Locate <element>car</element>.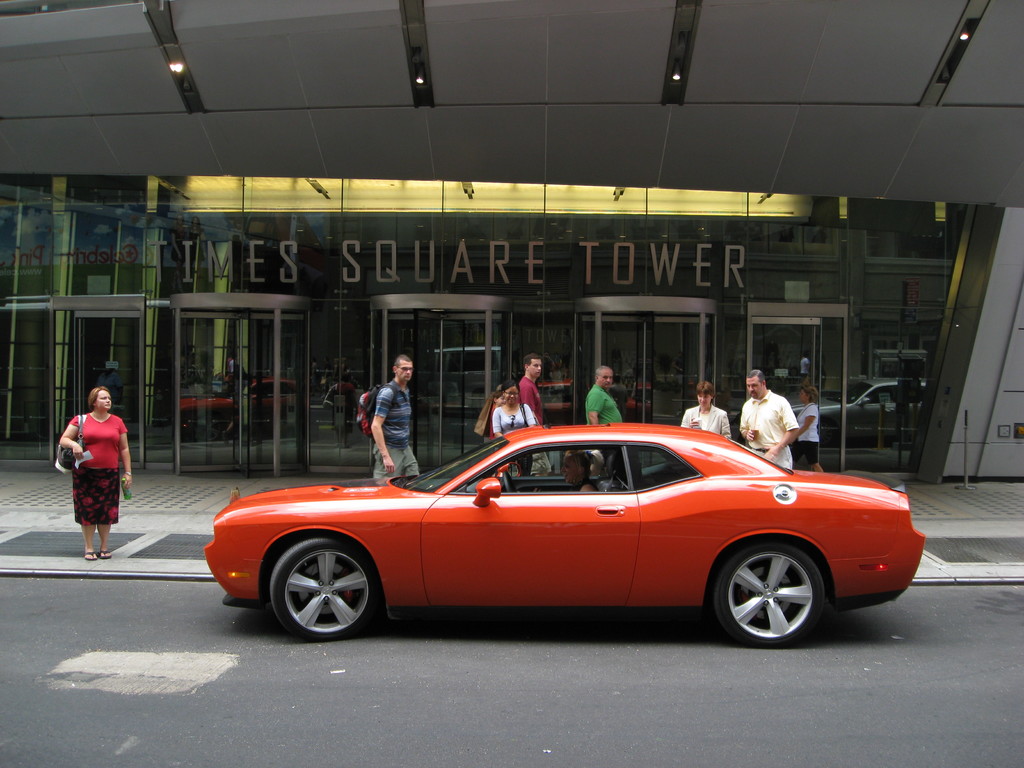
Bounding box: select_region(200, 419, 932, 641).
